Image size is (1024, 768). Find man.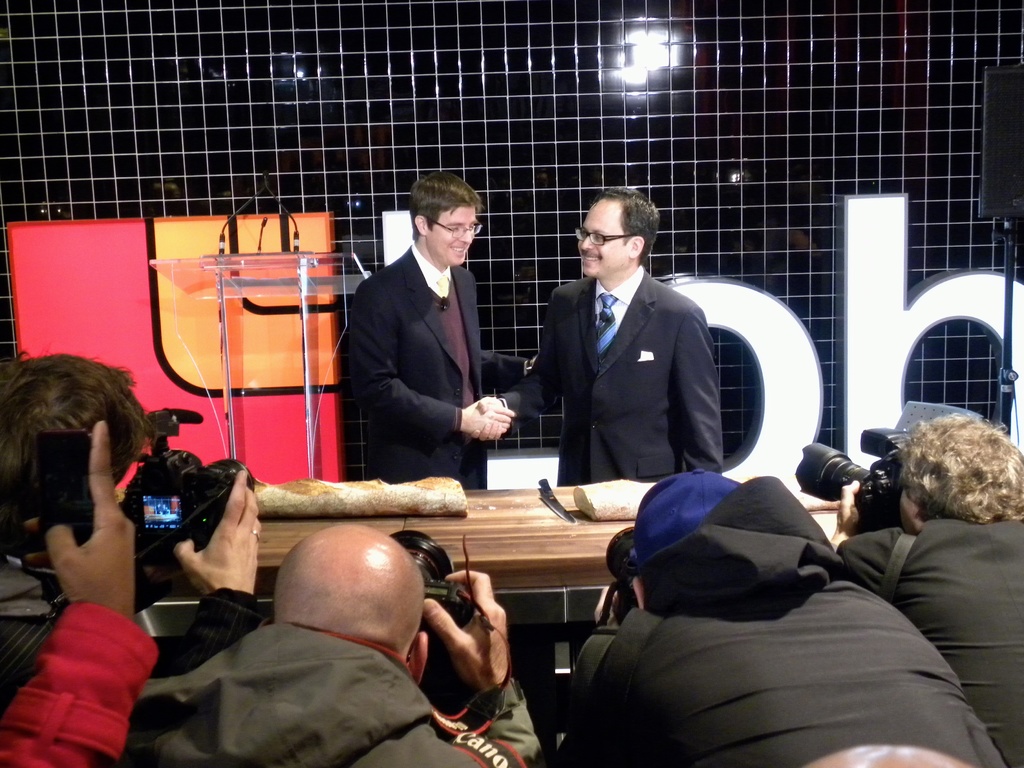
0, 346, 261, 679.
